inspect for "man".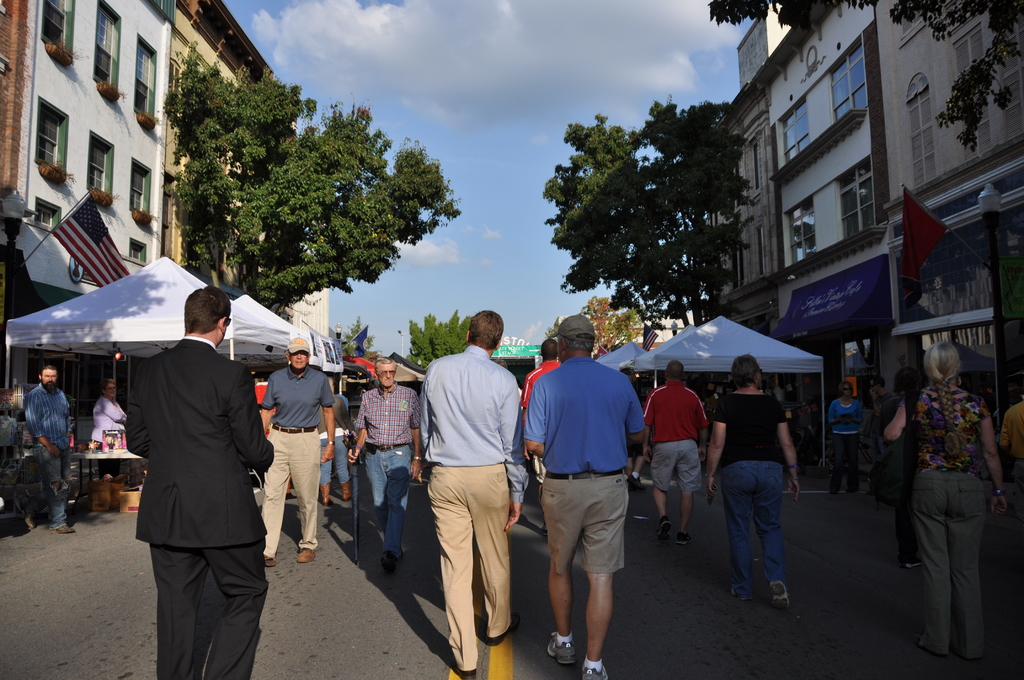
Inspection: box=[1006, 377, 1022, 406].
